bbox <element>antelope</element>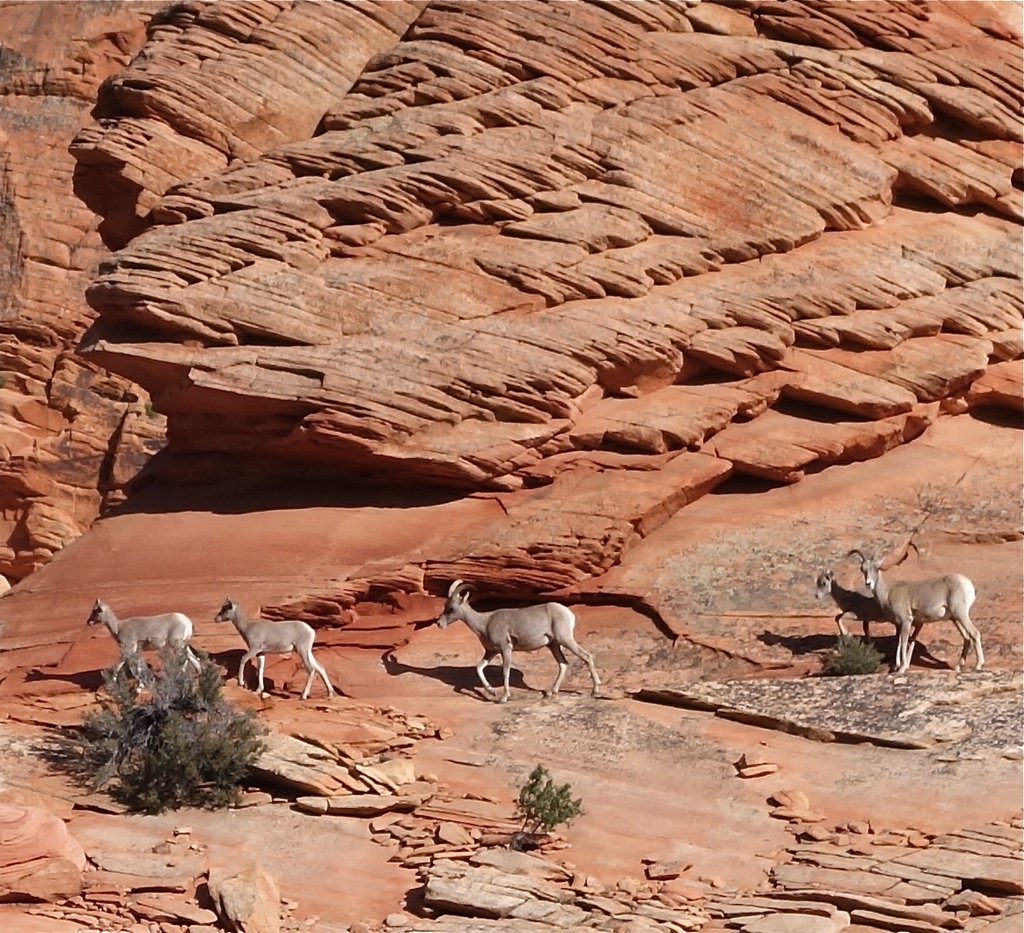
box(436, 578, 597, 699)
